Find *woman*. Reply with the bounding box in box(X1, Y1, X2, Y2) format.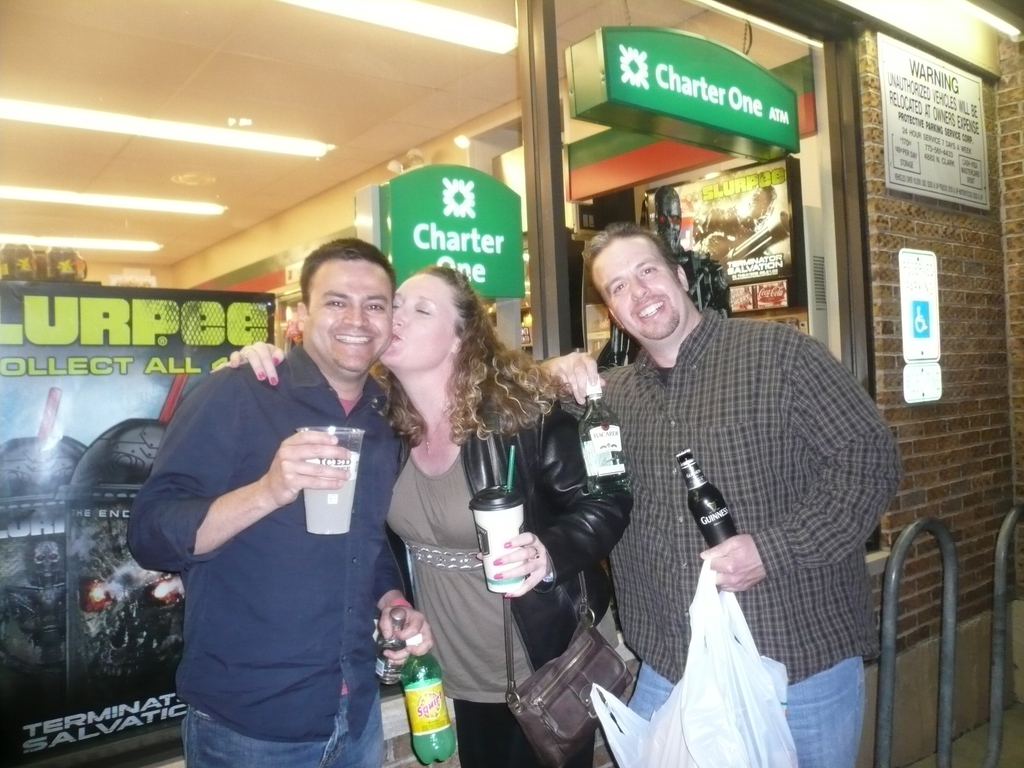
box(216, 264, 625, 764).
